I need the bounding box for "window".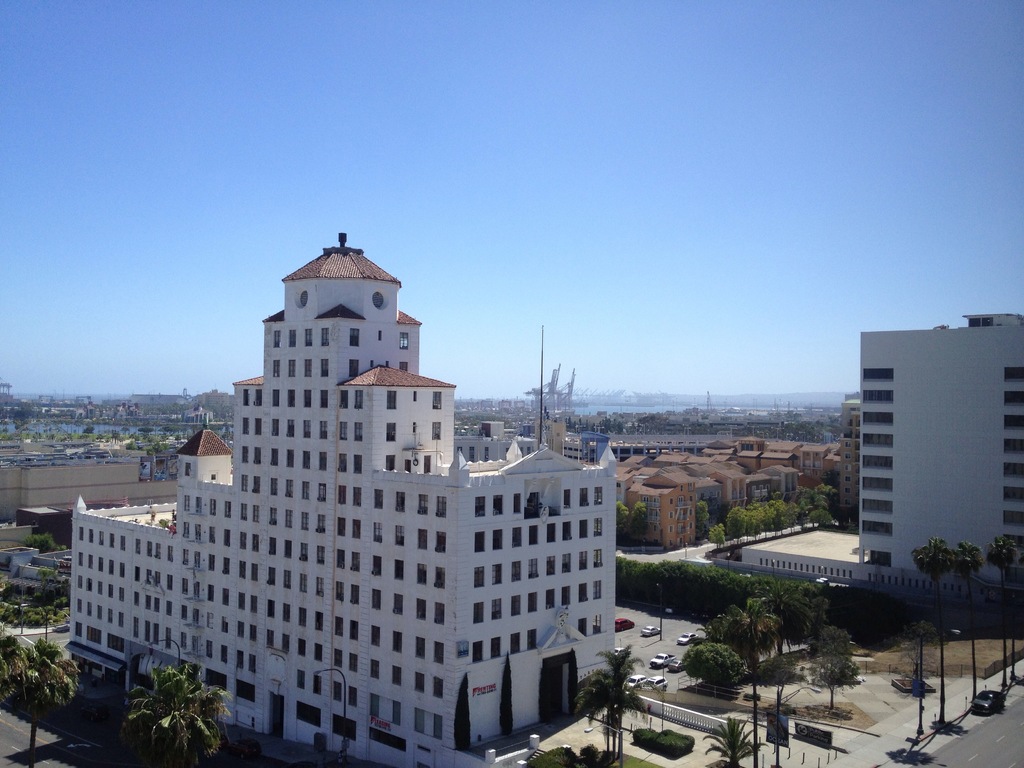
Here it is: [579, 619, 587, 636].
